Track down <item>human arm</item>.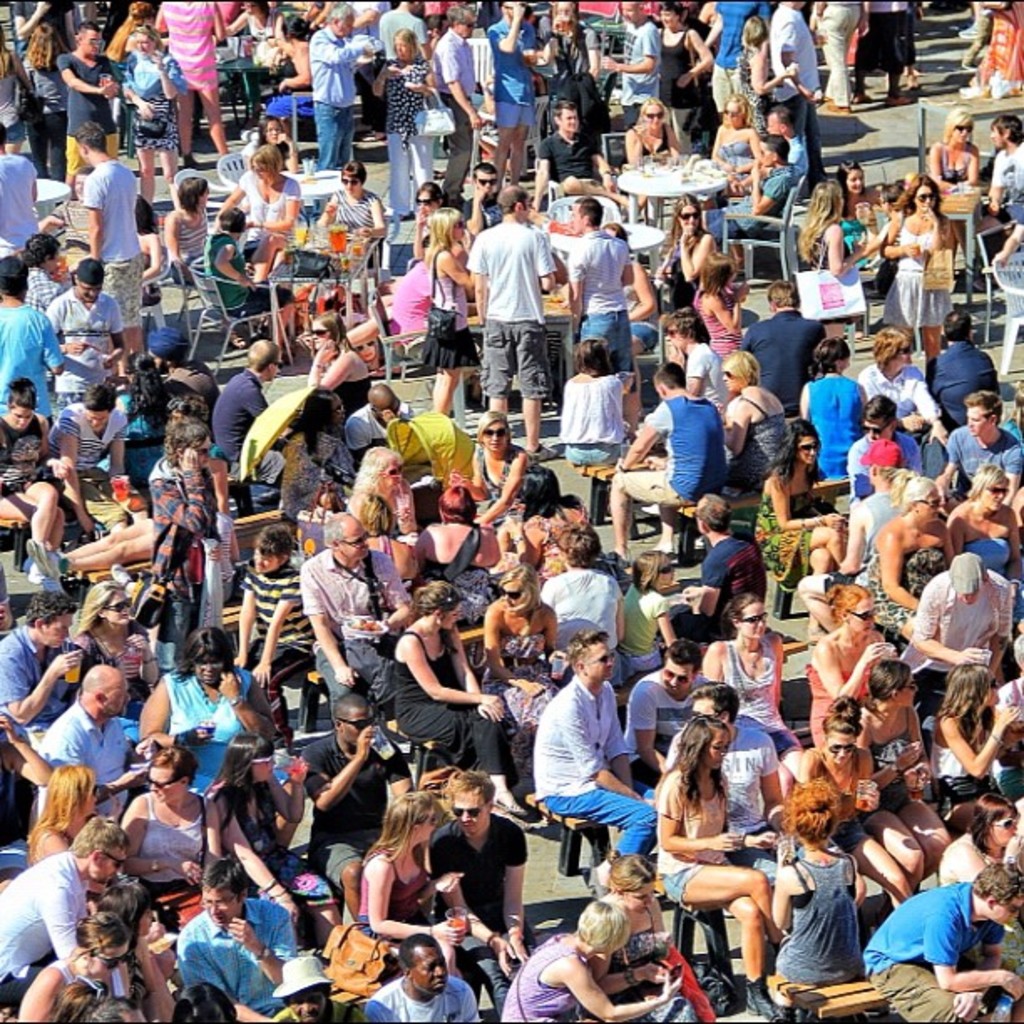
Tracked to left=467, top=234, right=492, bottom=323.
